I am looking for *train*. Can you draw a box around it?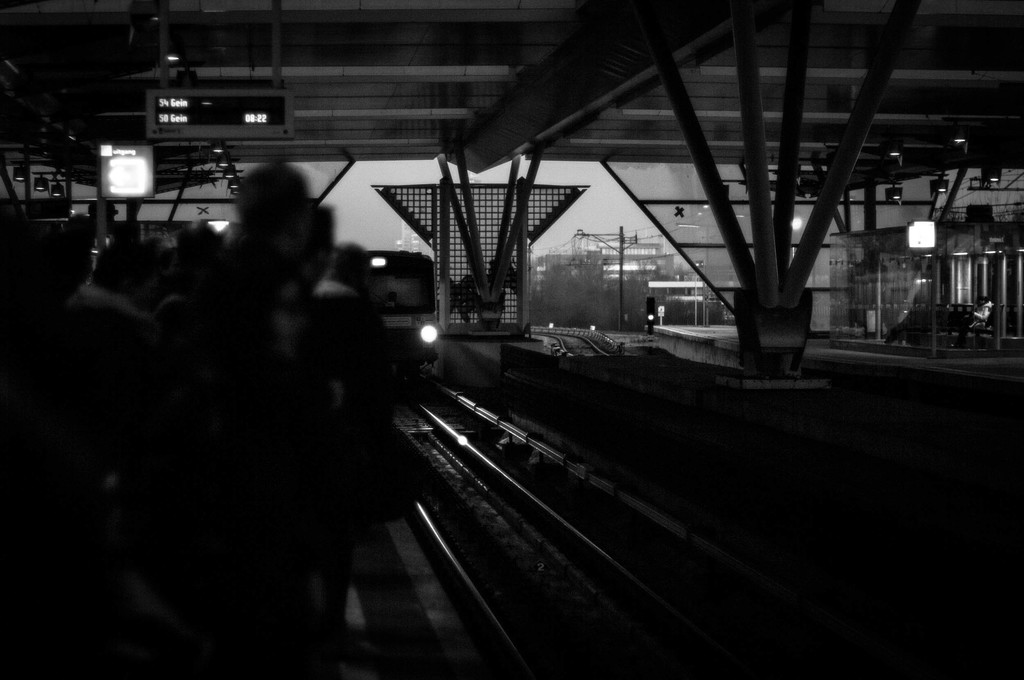
Sure, the bounding box is [330, 250, 436, 377].
